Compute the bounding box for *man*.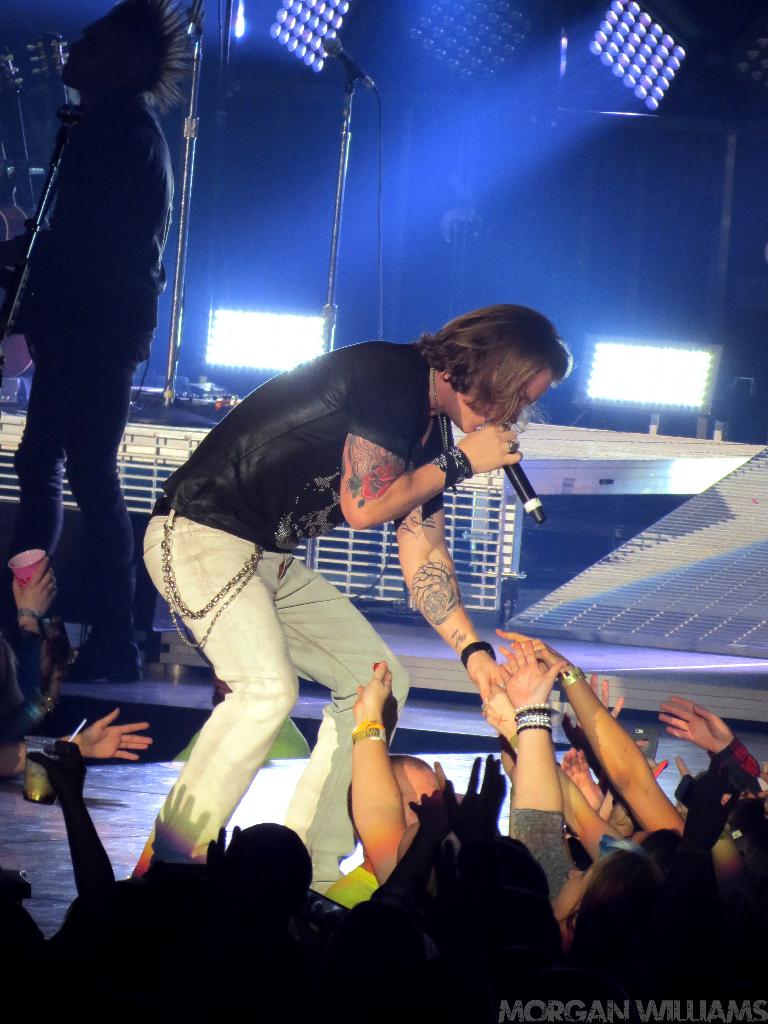
Rect(0, 0, 199, 618).
